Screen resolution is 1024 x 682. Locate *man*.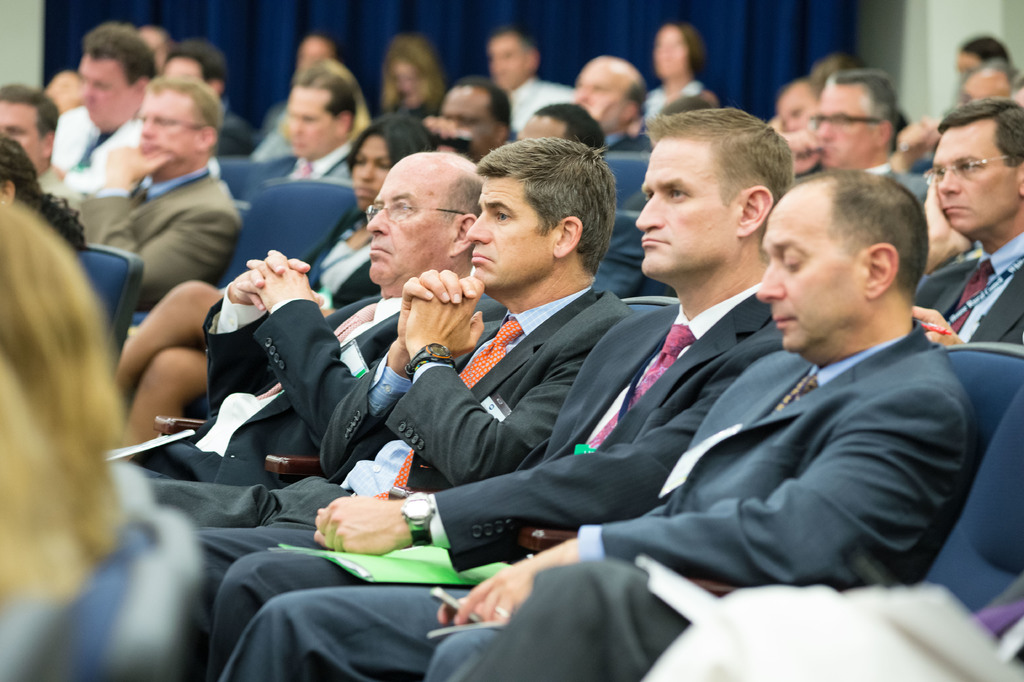
[left=477, top=167, right=978, bottom=681].
